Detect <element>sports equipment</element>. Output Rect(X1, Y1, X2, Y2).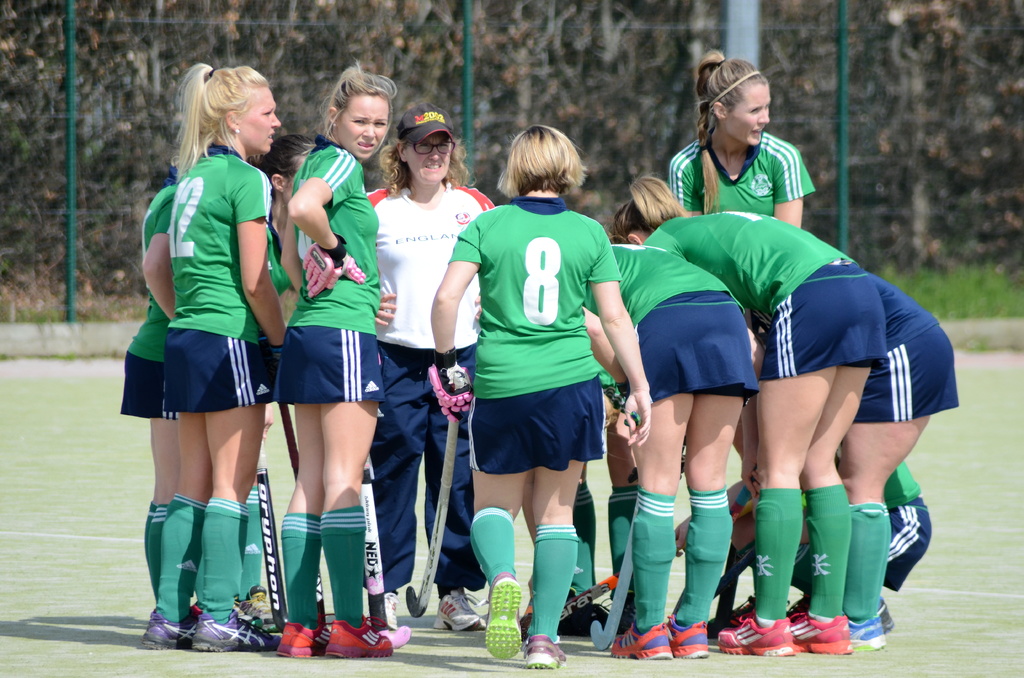
Rect(708, 542, 757, 601).
